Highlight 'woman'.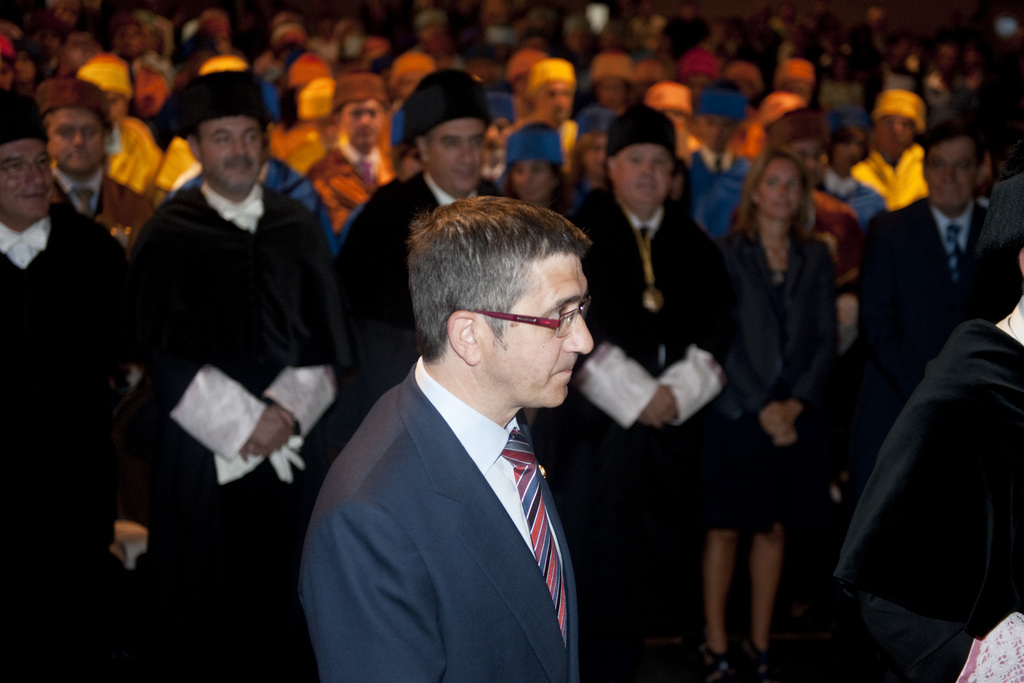
Highlighted region: 700, 155, 838, 680.
